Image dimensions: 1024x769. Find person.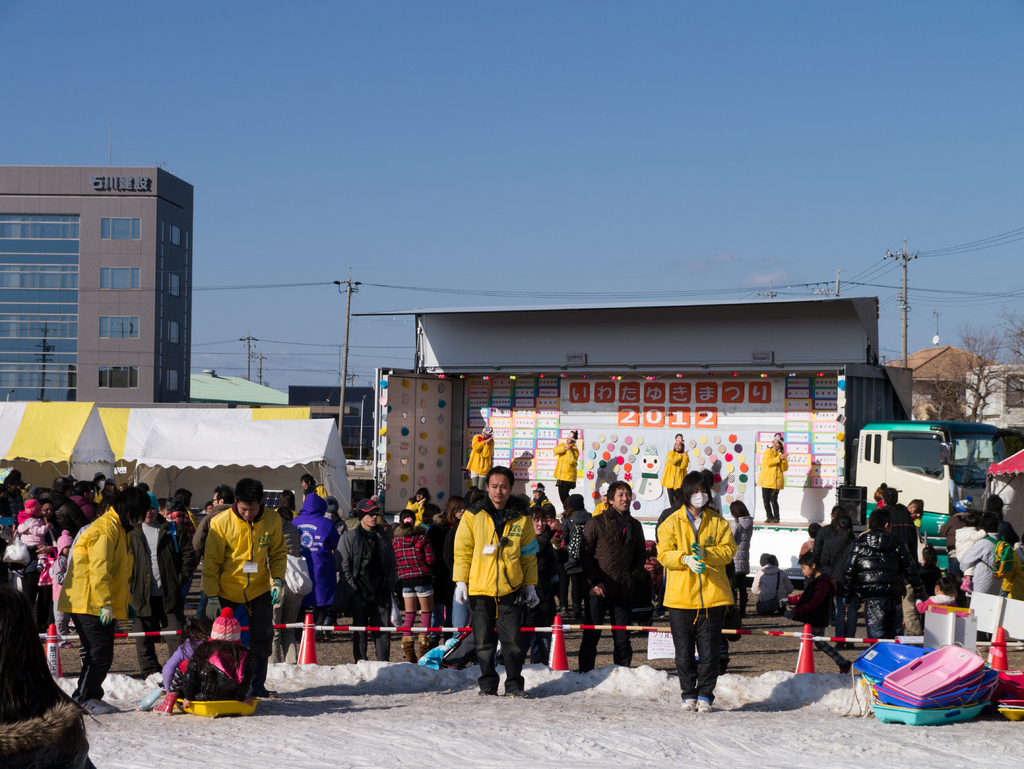
913:580:949:616.
